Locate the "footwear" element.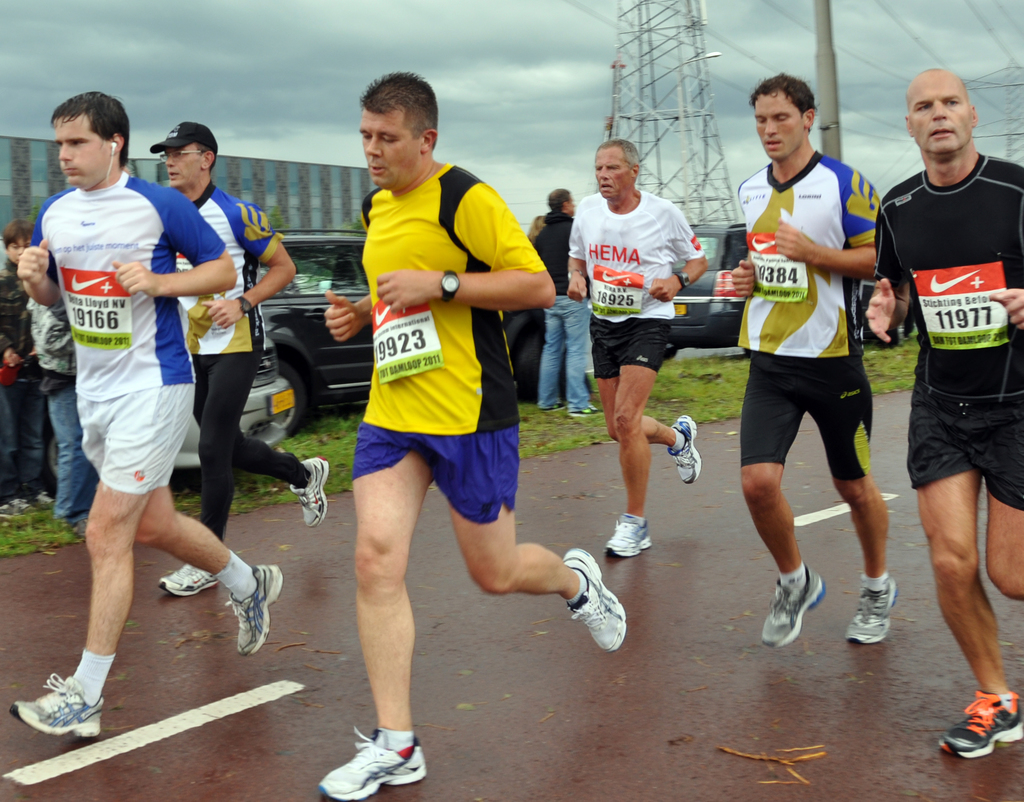
Element bbox: x1=759, y1=561, x2=825, y2=645.
